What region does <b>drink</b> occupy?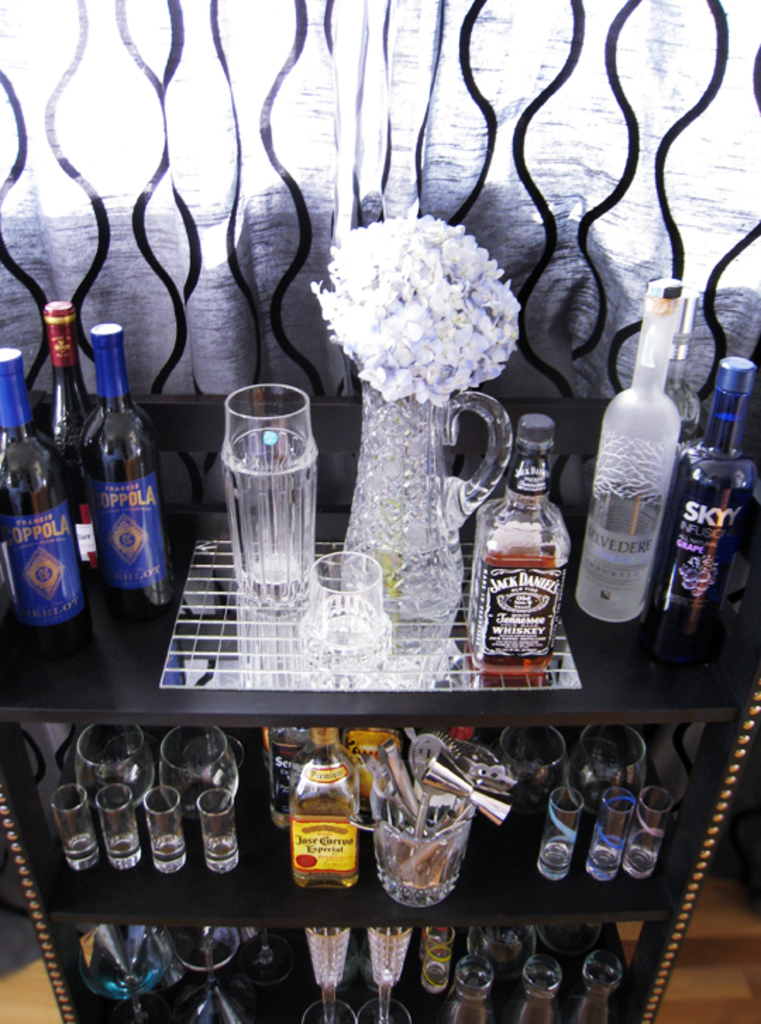
pyautogui.locateOnScreen(255, 720, 309, 831).
